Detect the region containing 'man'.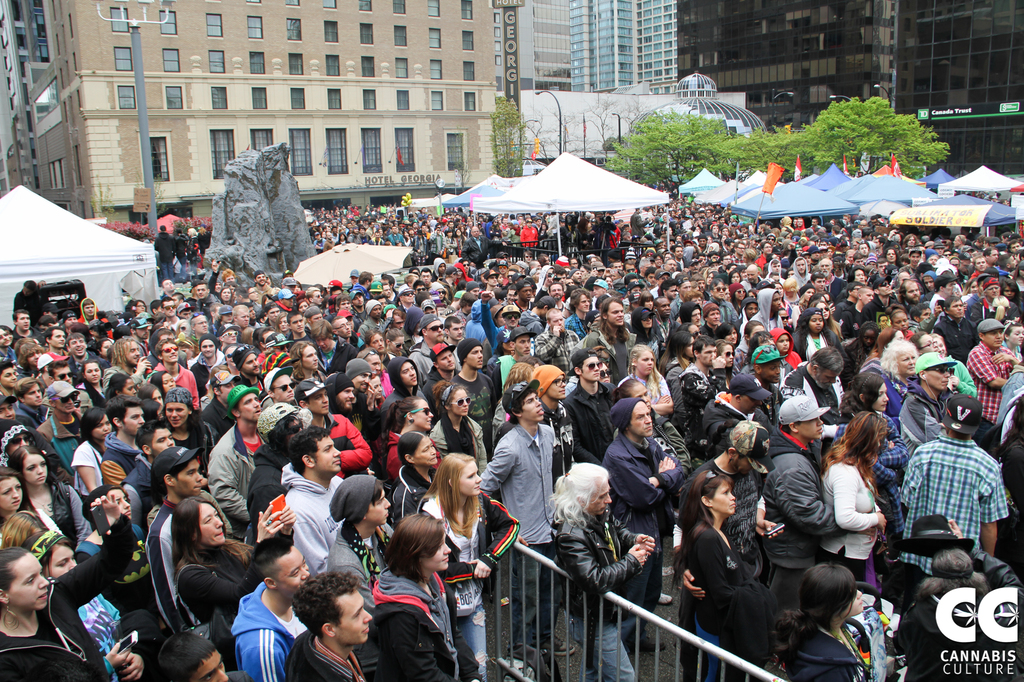
[left=130, top=315, right=154, bottom=353].
